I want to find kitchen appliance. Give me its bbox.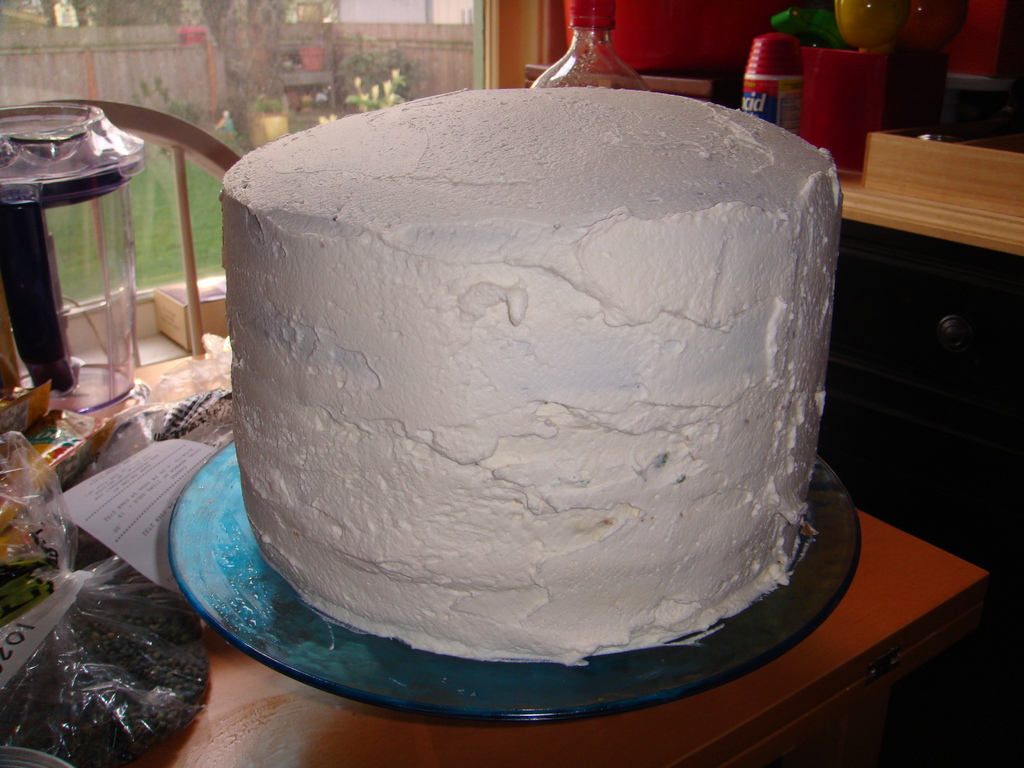
pyautogui.locateOnScreen(0, 102, 139, 418).
